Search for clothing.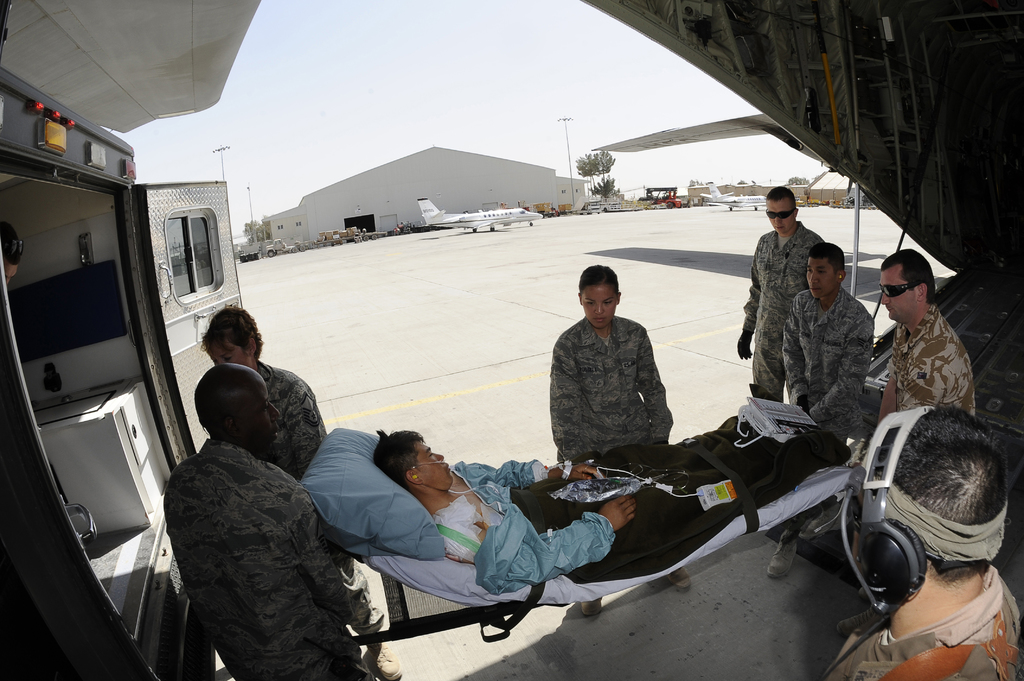
Found at {"left": 890, "top": 307, "right": 978, "bottom": 415}.
